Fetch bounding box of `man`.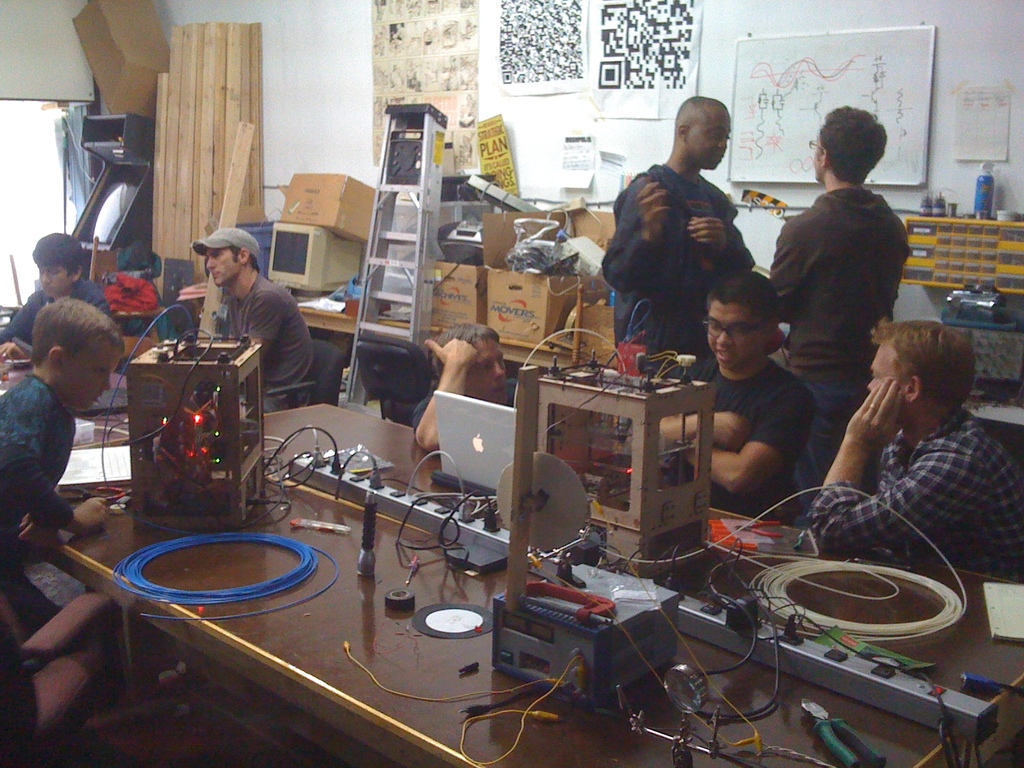
Bbox: [x1=596, y1=97, x2=758, y2=381].
